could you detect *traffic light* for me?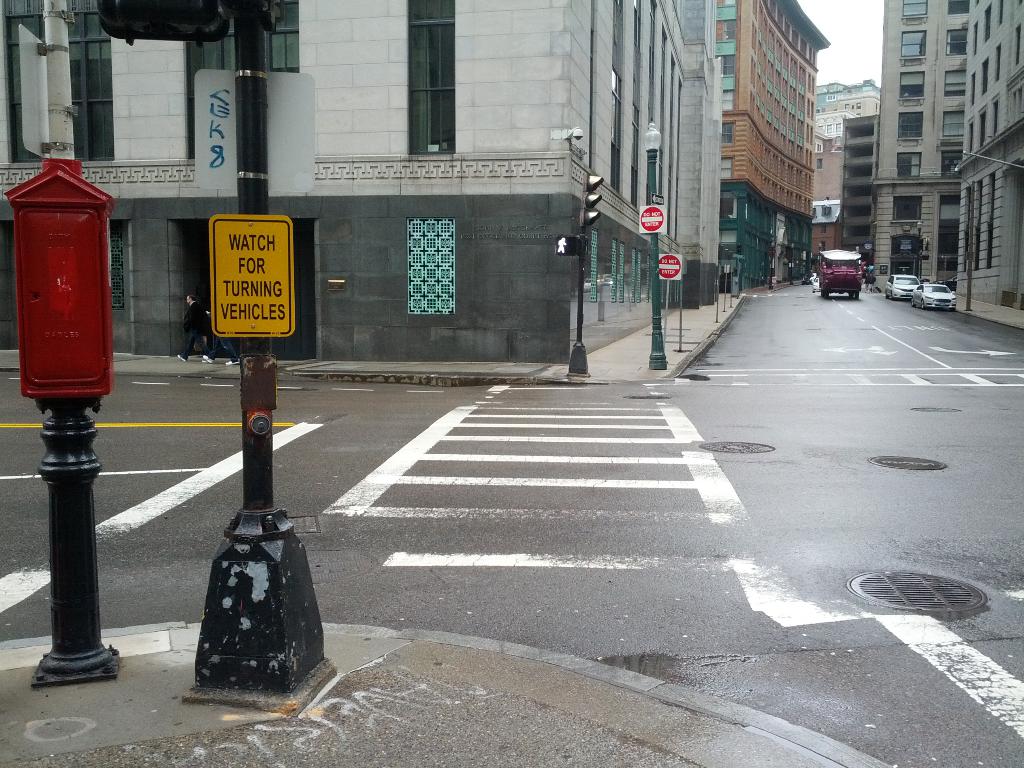
Detection result: [x1=555, y1=234, x2=579, y2=258].
